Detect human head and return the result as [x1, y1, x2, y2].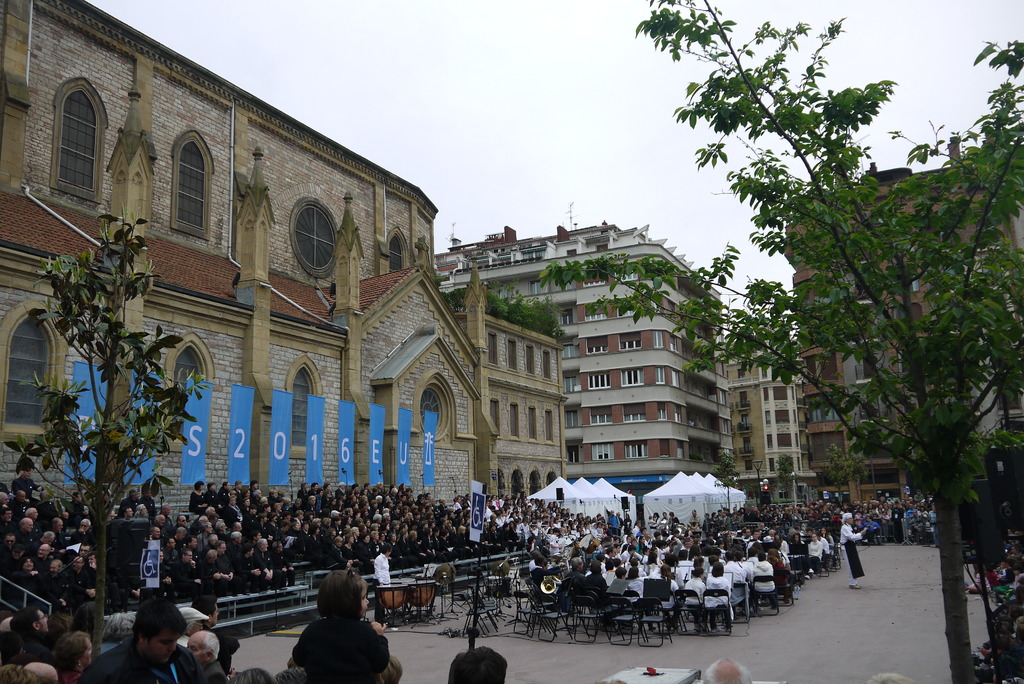
[605, 560, 612, 573].
